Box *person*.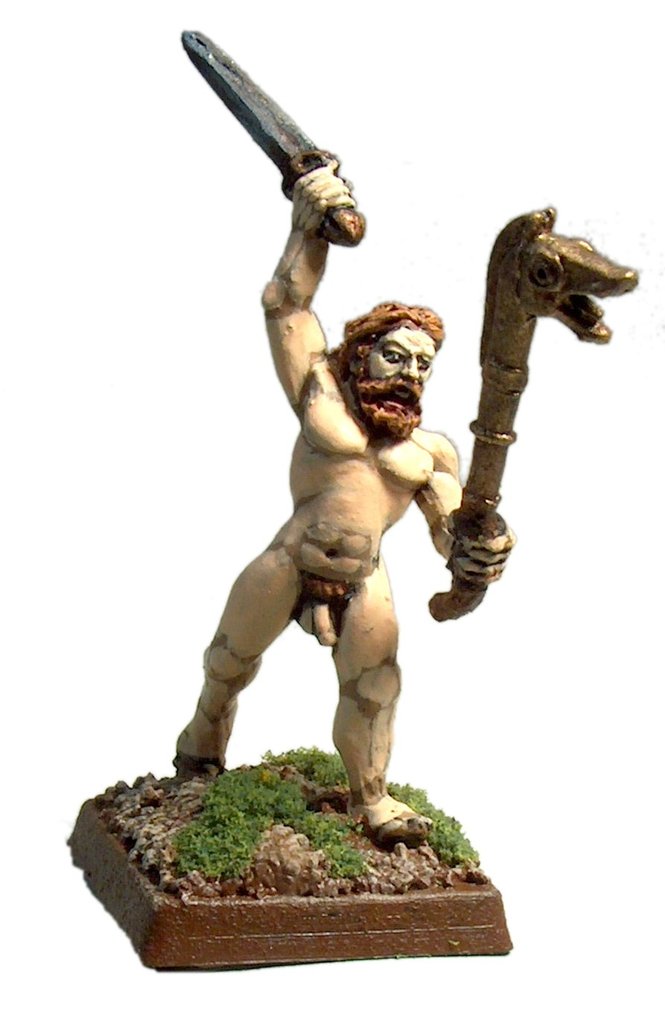
149,103,519,886.
